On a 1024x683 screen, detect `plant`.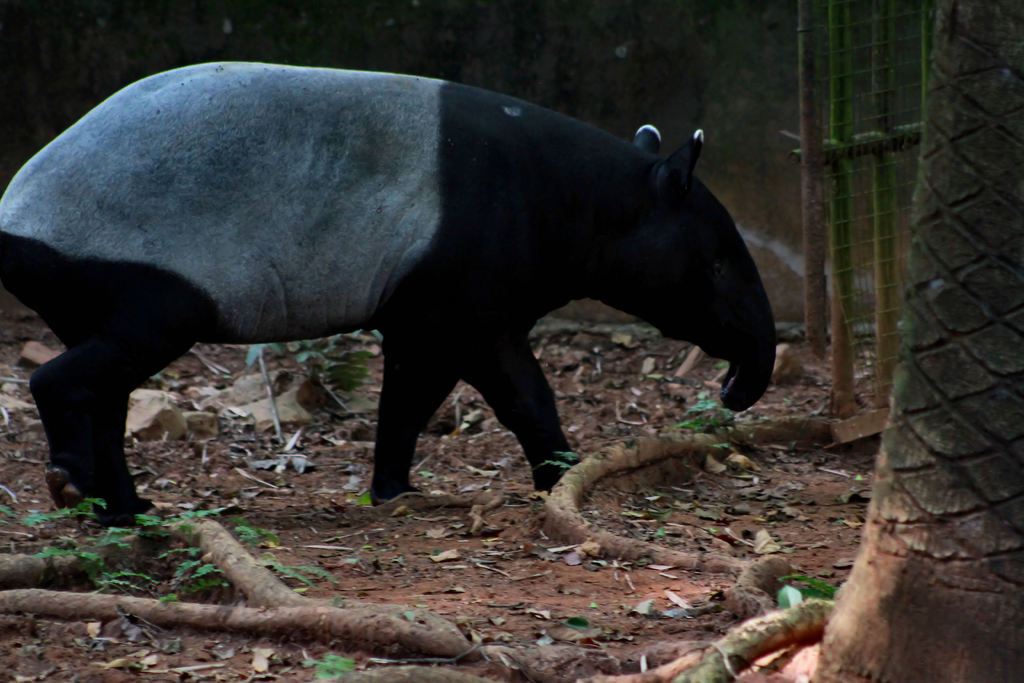
674 398 735 433.
